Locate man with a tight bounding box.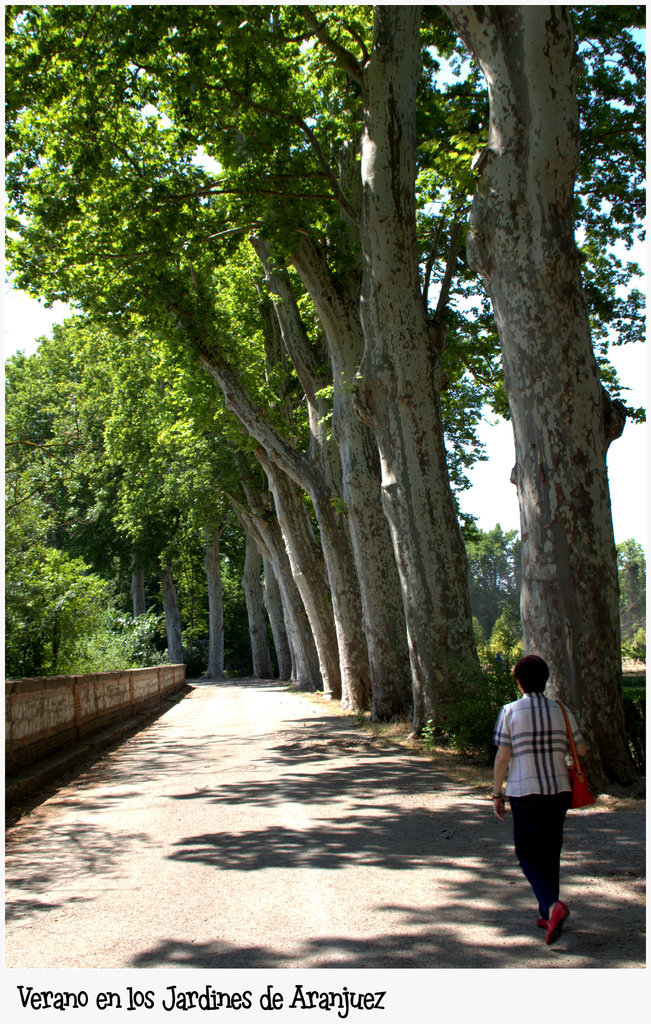
{"x1": 490, "y1": 657, "x2": 588, "y2": 946}.
